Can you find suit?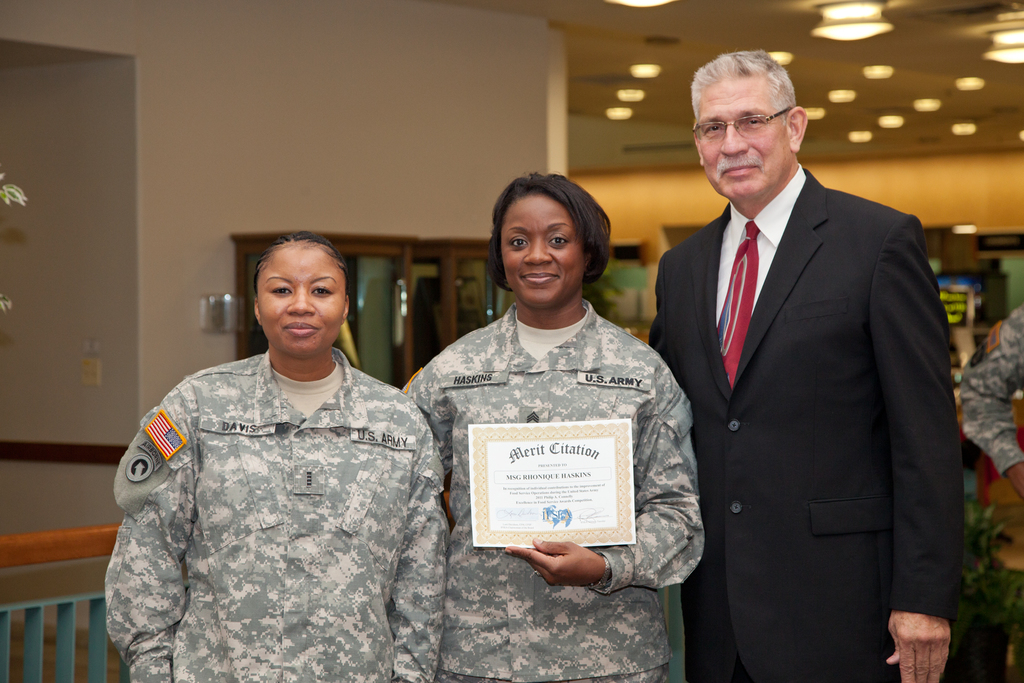
Yes, bounding box: rect(641, 40, 966, 680).
